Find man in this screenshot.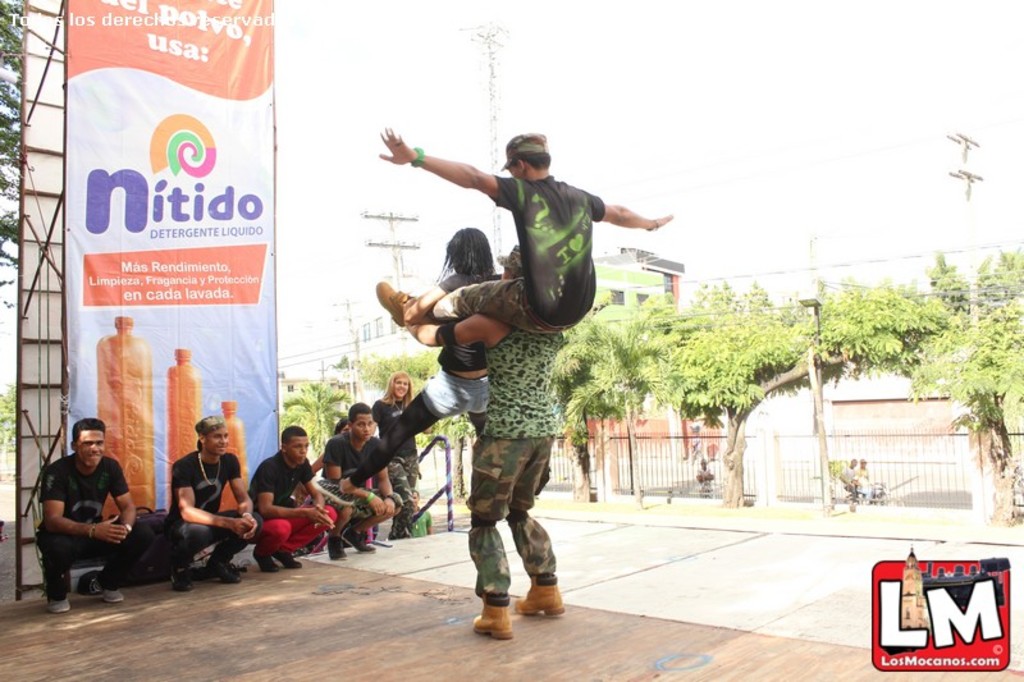
The bounding box for man is BBox(164, 417, 268, 590).
